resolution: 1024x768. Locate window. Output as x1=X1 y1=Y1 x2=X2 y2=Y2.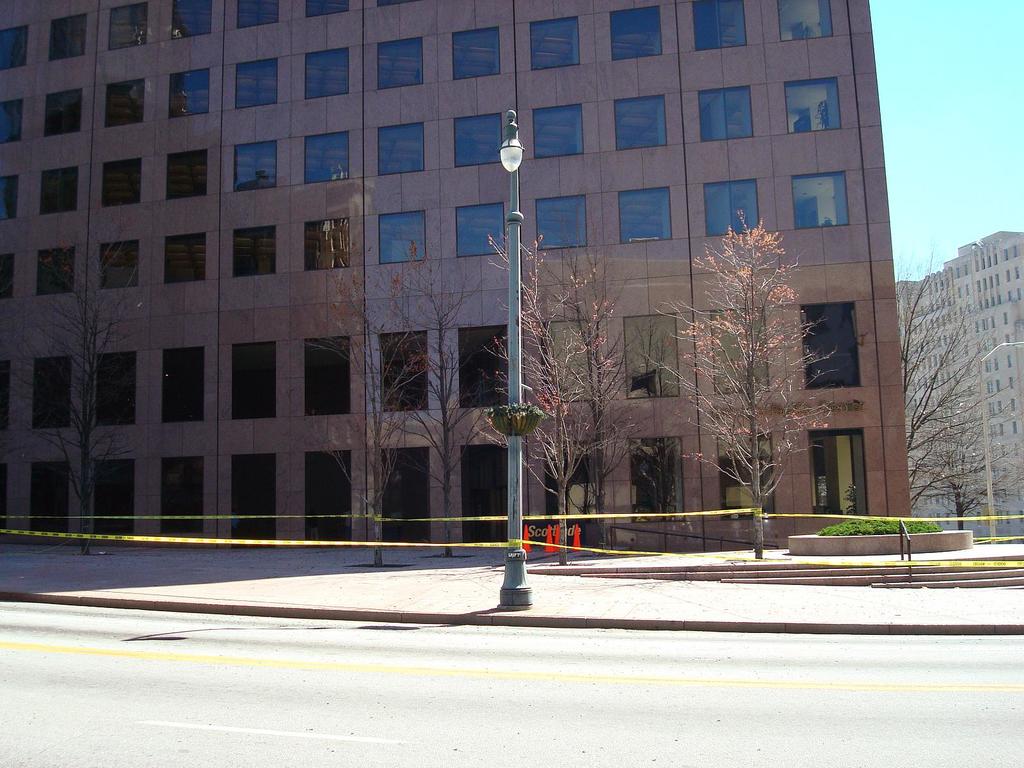
x1=461 y1=317 x2=522 y2=407.
